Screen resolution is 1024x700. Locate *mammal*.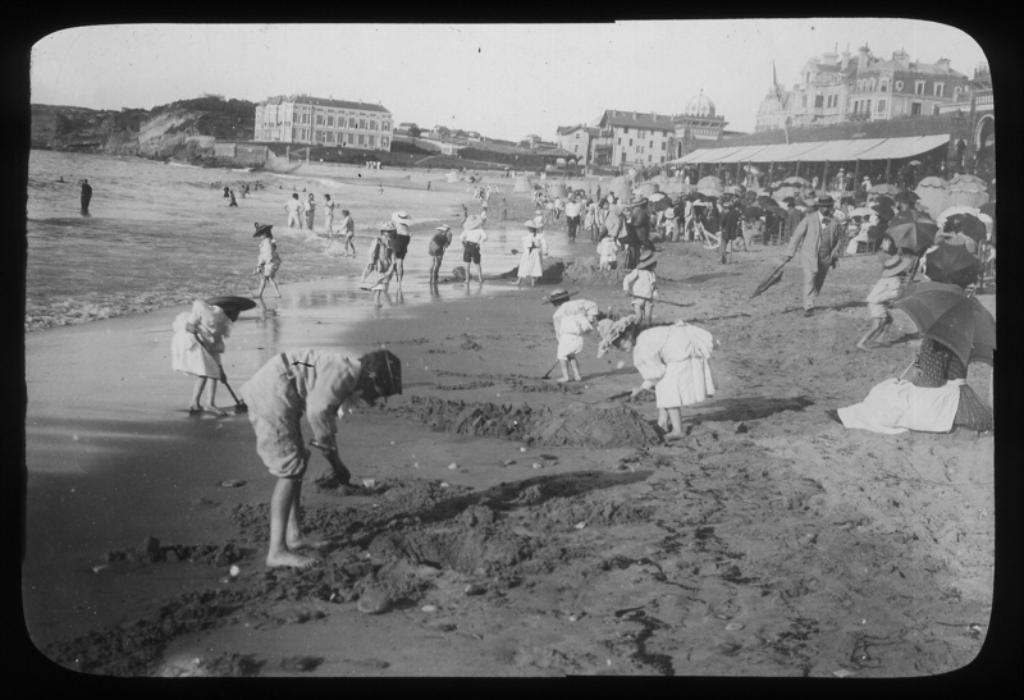
crop(323, 193, 334, 234).
